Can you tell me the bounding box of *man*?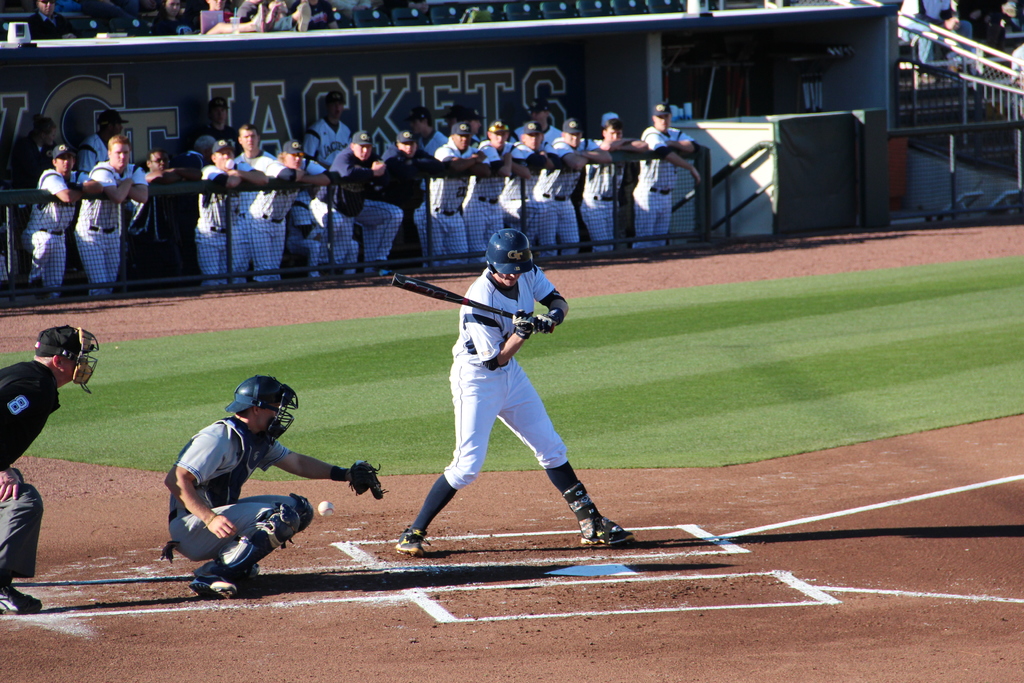
[195, 139, 268, 286].
